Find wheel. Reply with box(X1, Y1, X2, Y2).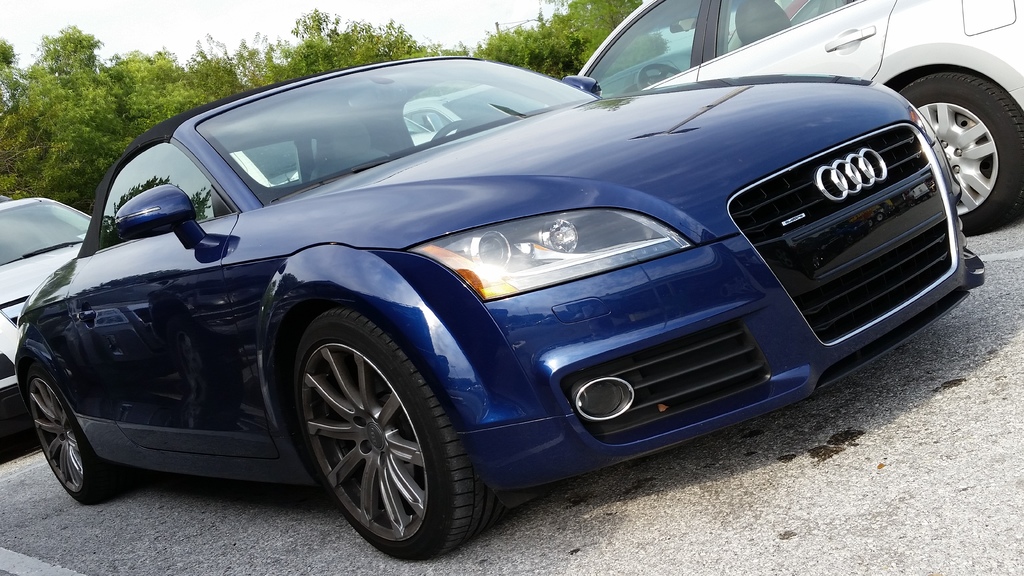
box(269, 300, 505, 550).
